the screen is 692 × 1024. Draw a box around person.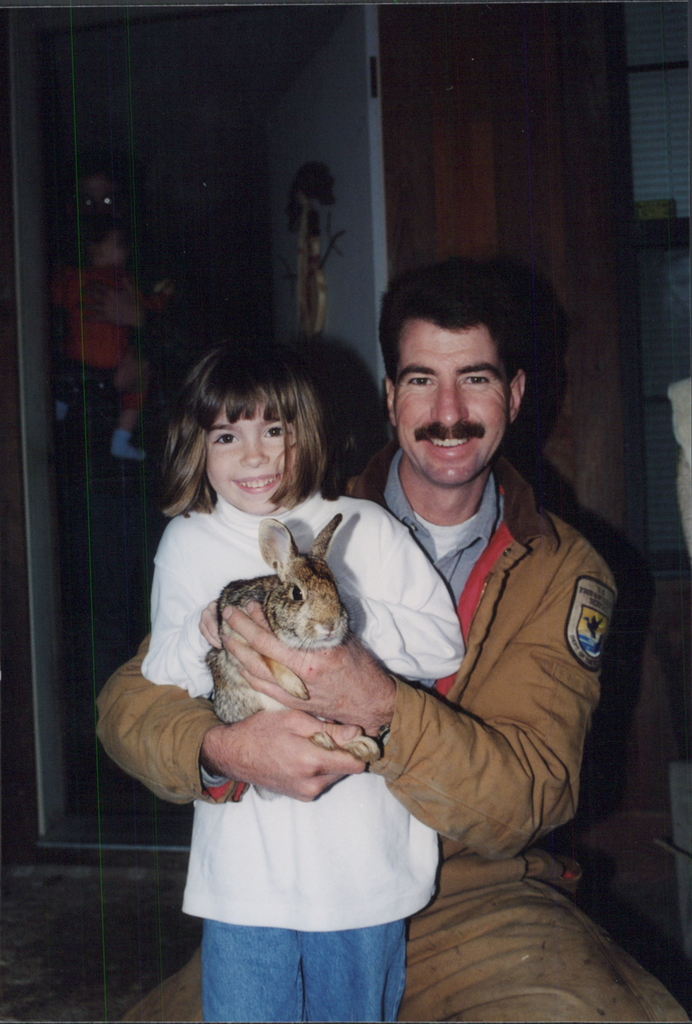
bbox=(137, 340, 466, 1023).
